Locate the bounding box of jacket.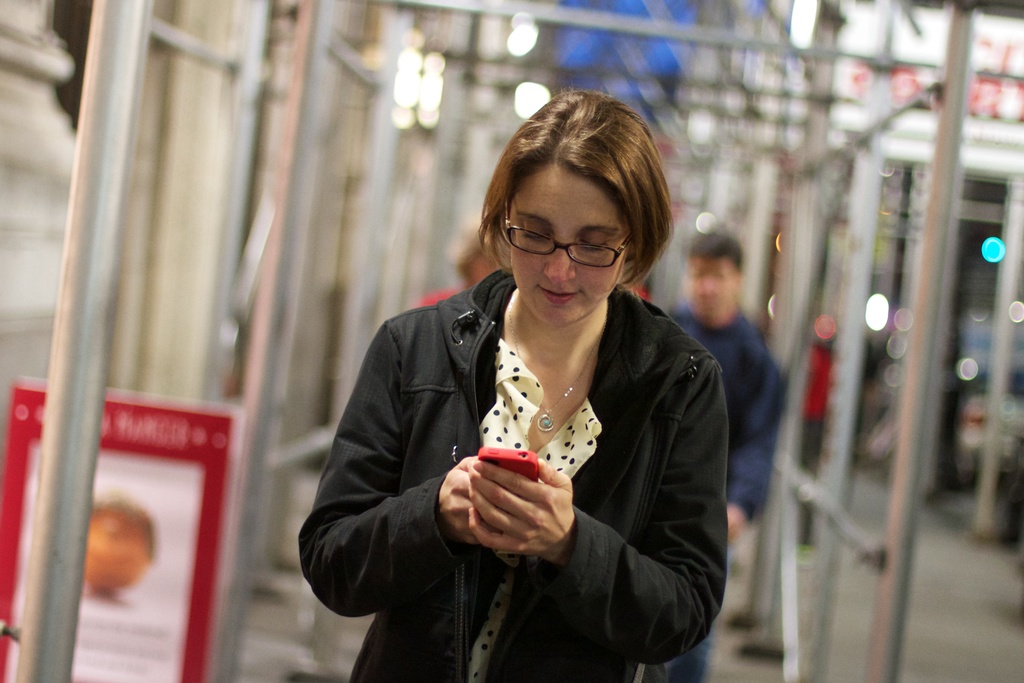
Bounding box: rect(319, 242, 757, 665).
